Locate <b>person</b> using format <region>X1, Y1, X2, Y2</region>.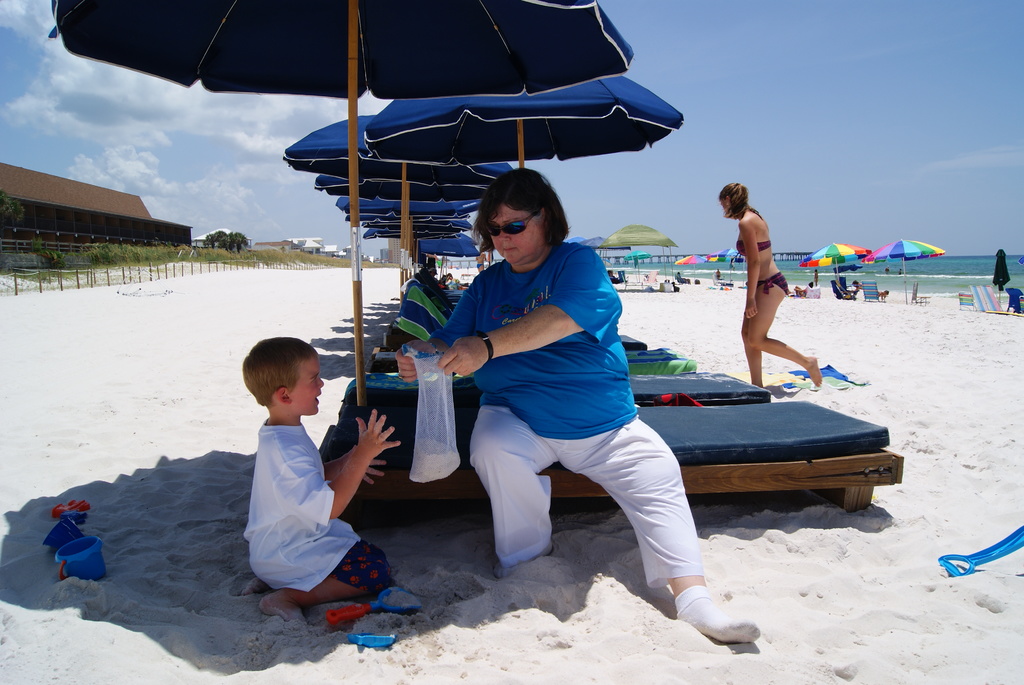
<region>719, 184, 820, 388</region>.
